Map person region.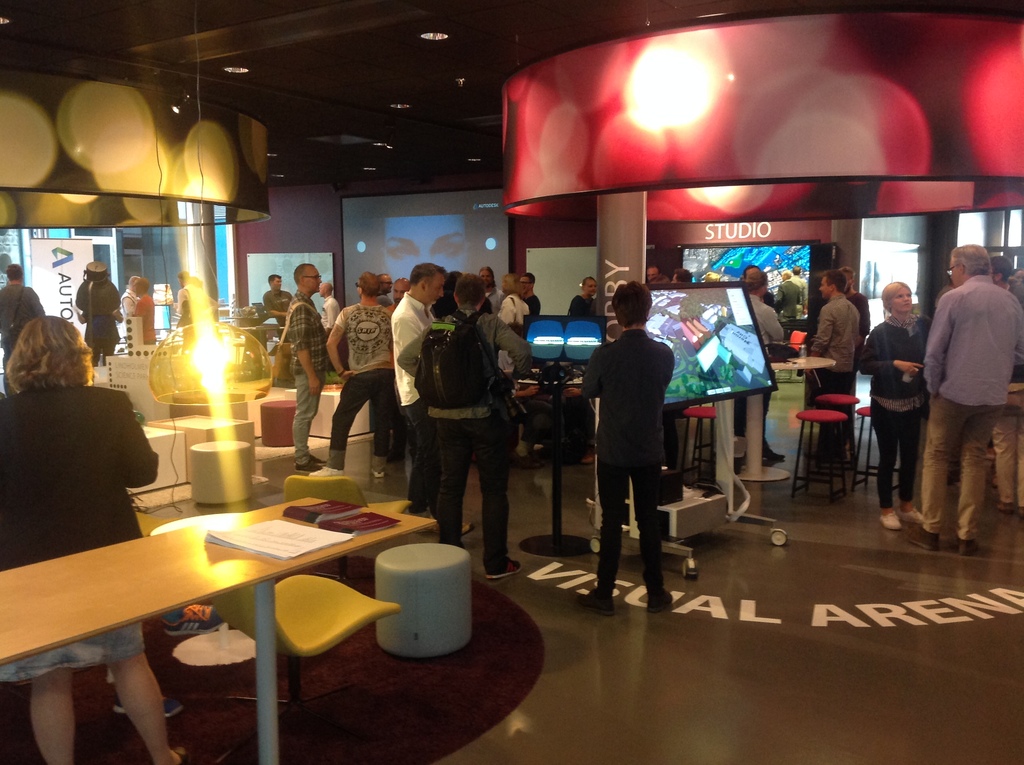
Mapped to <region>118, 273, 145, 351</region>.
